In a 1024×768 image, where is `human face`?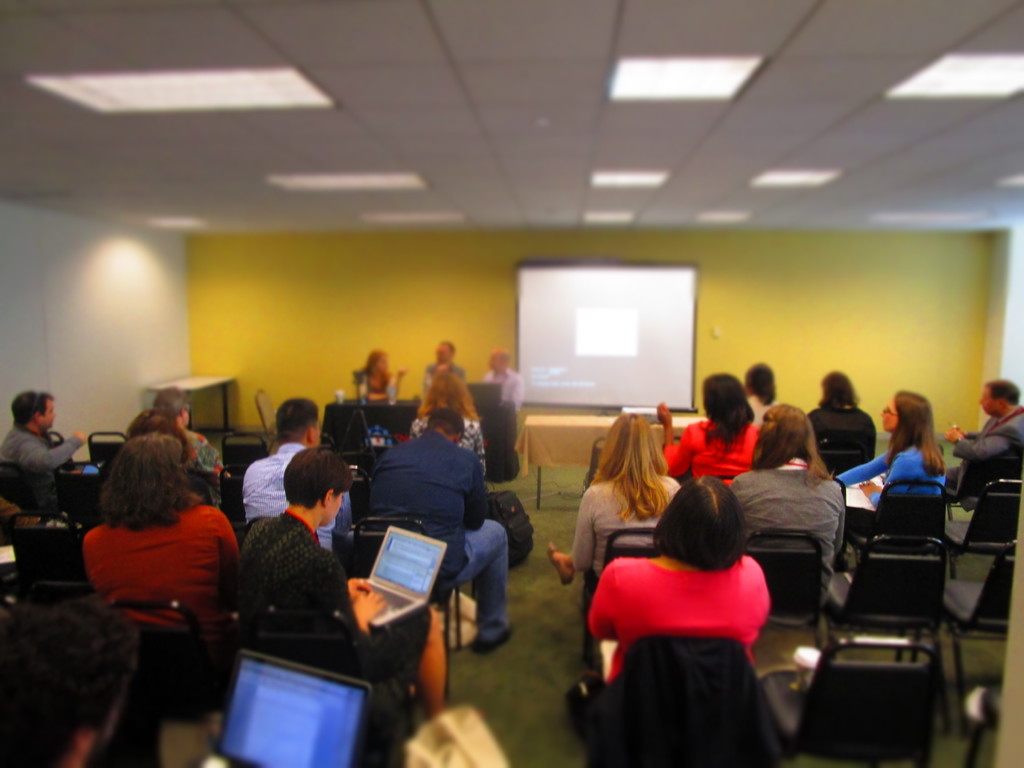
[975, 386, 995, 414].
